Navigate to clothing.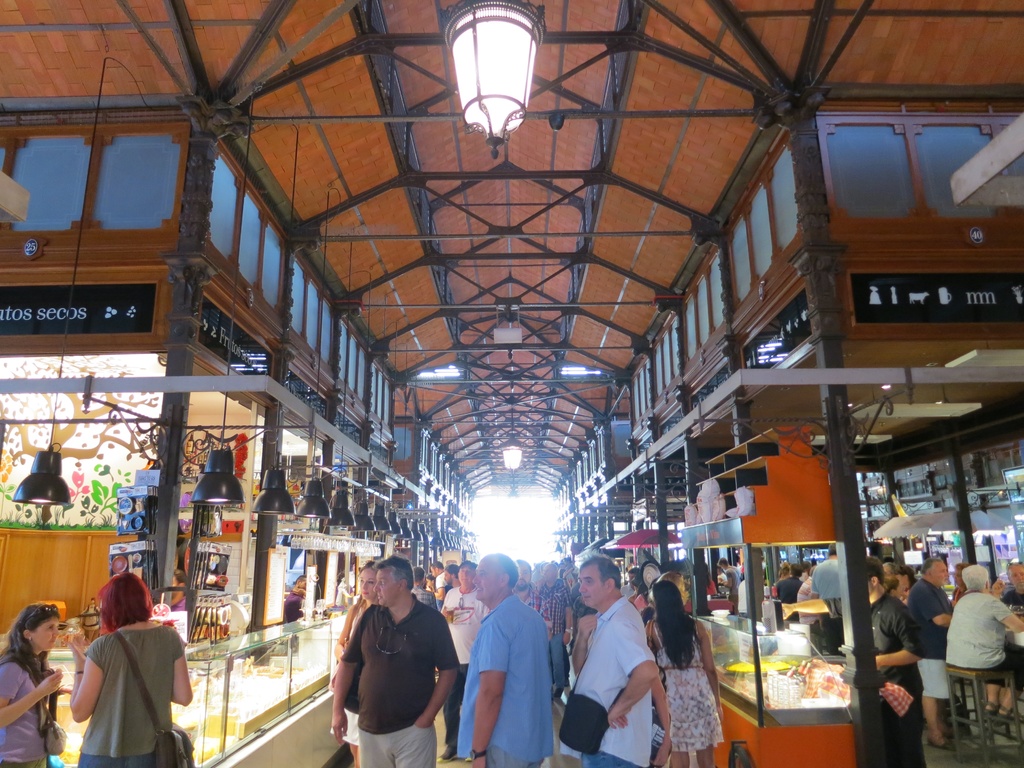
Navigation target: 916:581:948:689.
